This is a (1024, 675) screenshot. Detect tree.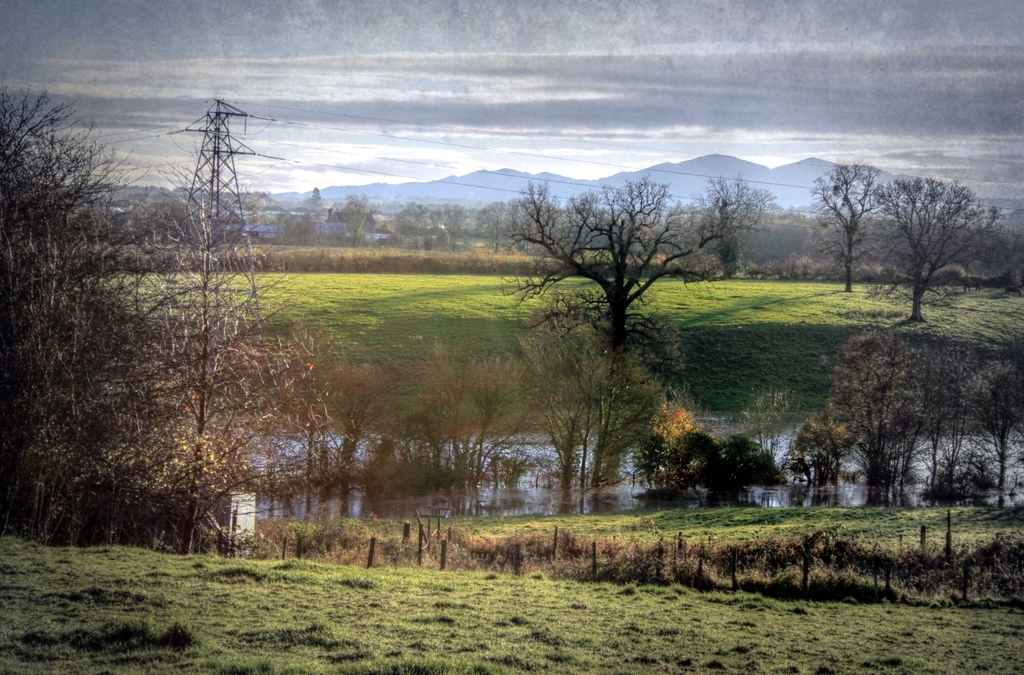
[702,178,765,267].
